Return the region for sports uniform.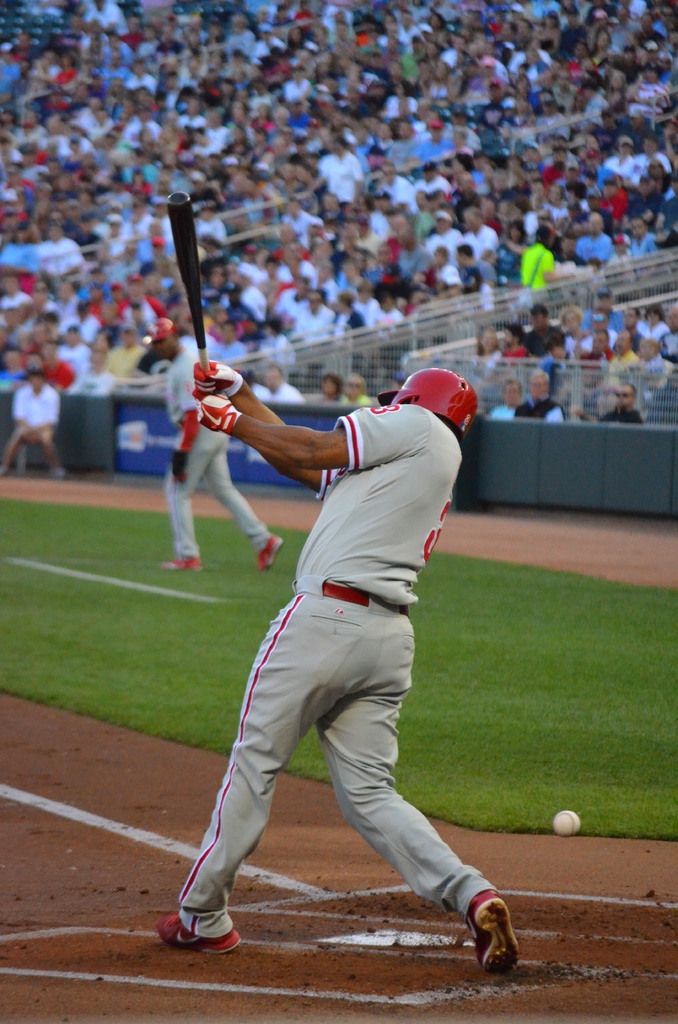
[left=154, top=359, right=524, bottom=979].
